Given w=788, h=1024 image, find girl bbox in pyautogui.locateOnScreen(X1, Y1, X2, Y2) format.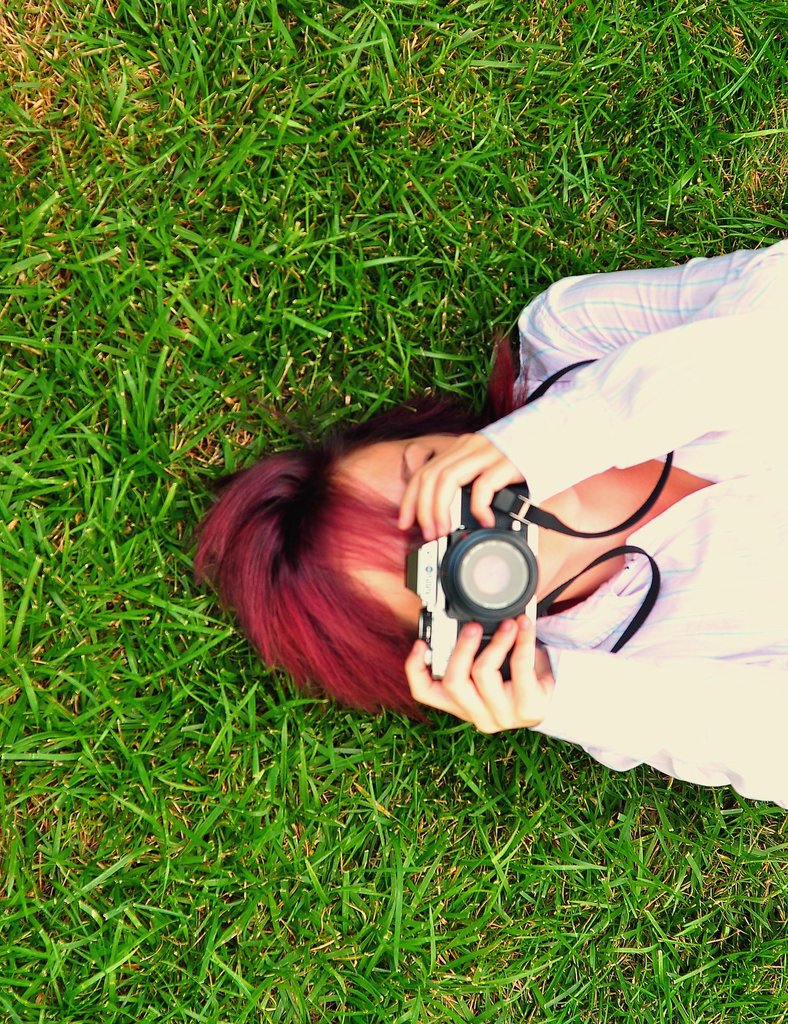
pyautogui.locateOnScreen(190, 246, 787, 813).
